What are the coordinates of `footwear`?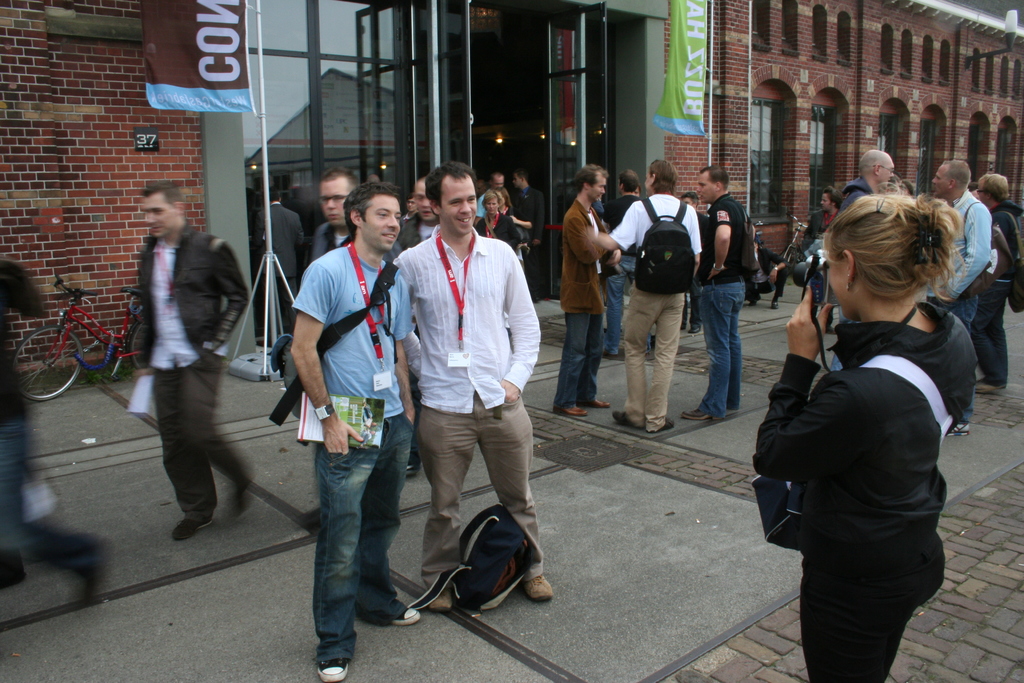
crop(315, 658, 348, 682).
